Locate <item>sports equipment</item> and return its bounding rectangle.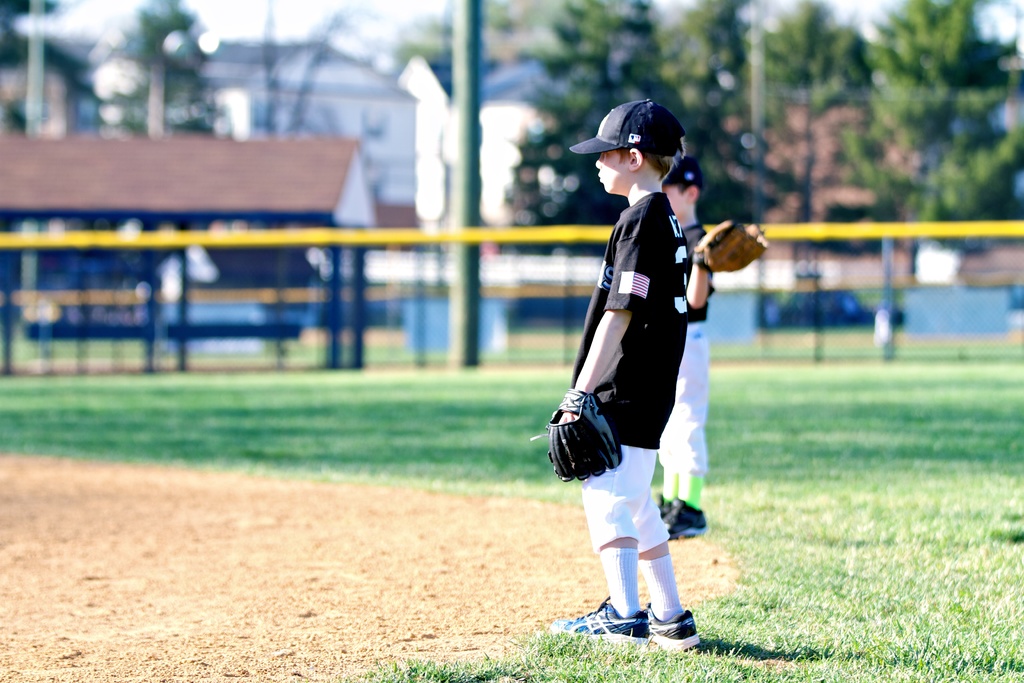
l=694, t=217, r=775, b=274.
